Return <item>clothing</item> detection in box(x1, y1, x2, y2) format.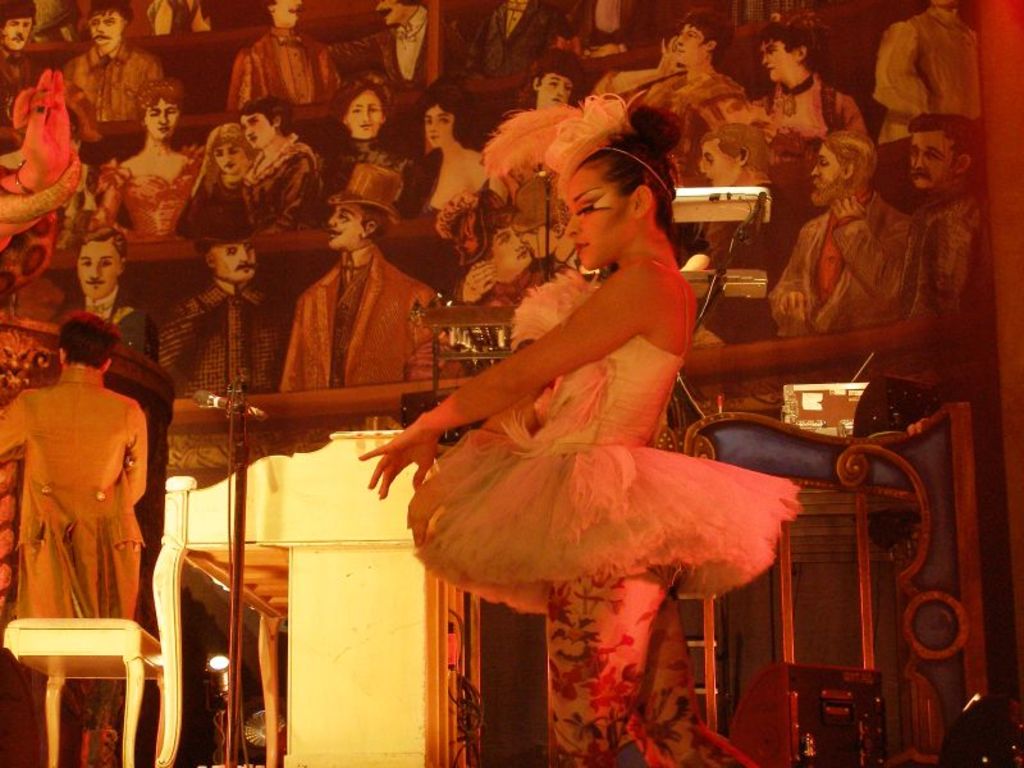
box(712, 70, 877, 169).
